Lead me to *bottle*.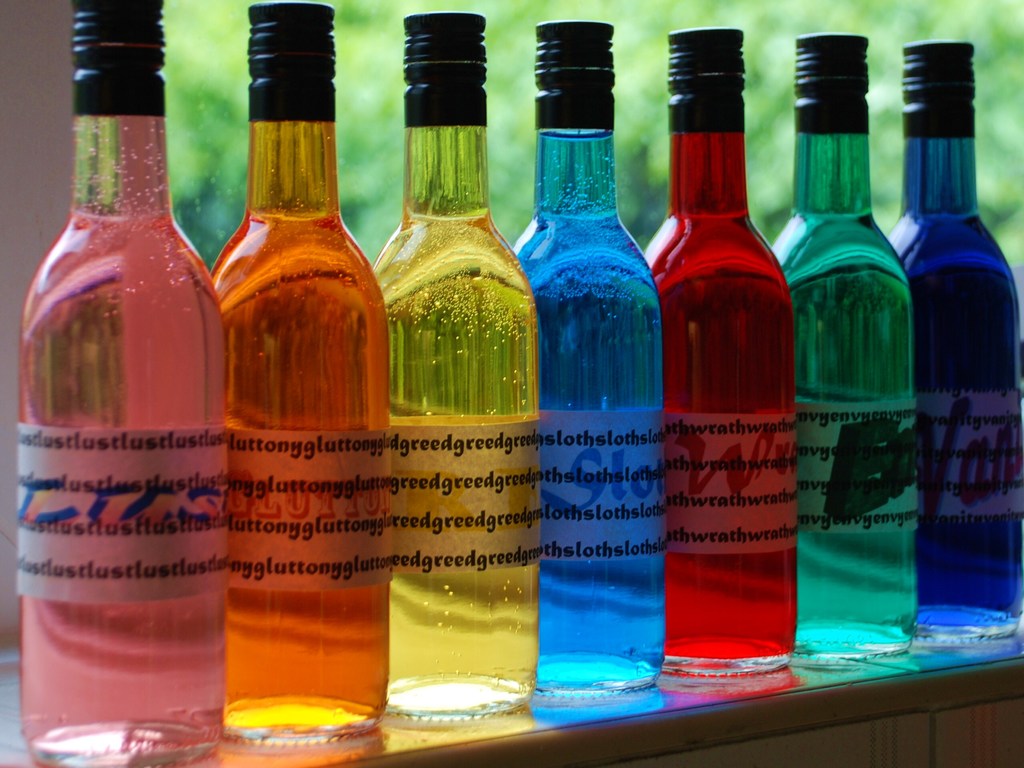
Lead to 201:0:392:756.
